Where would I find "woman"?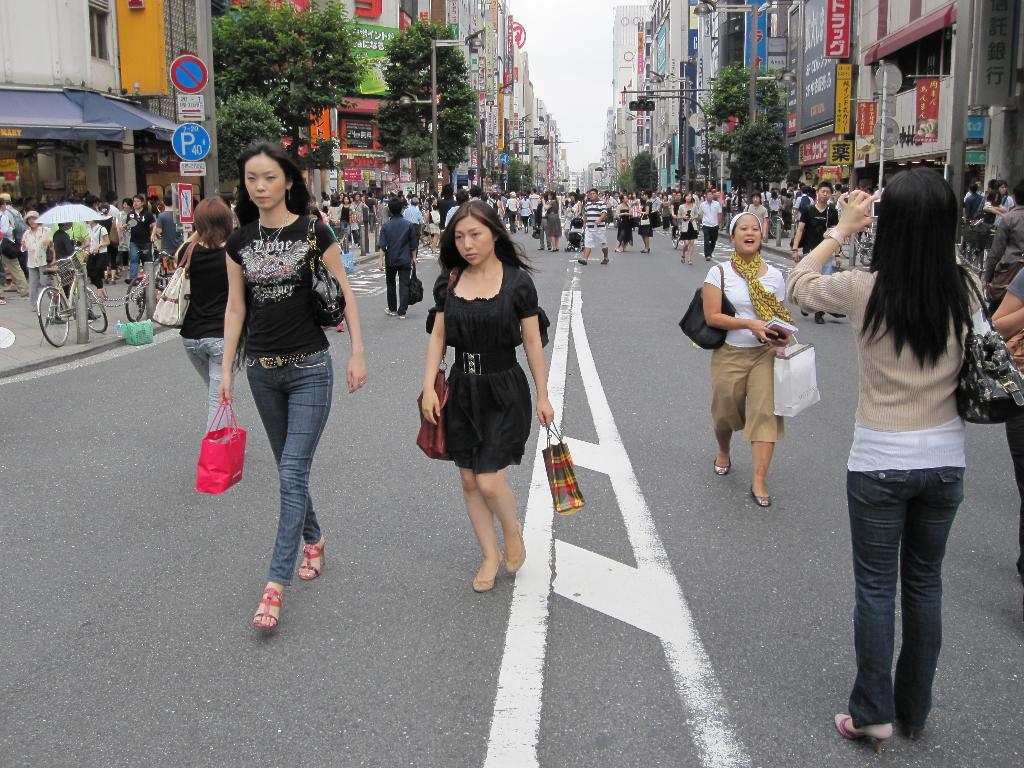
At crop(518, 193, 534, 230).
